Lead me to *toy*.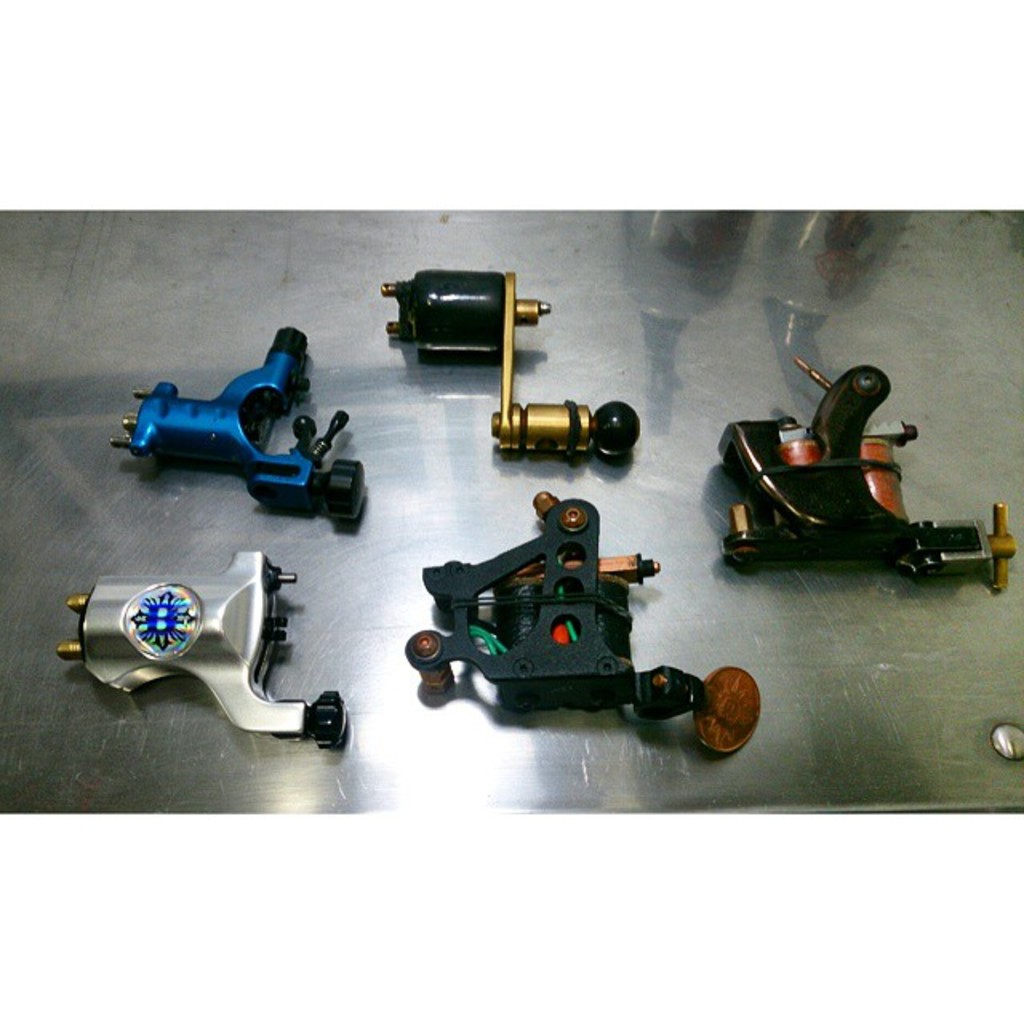
Lead to <bbox>379, 264, 640, 461</bbox>.
